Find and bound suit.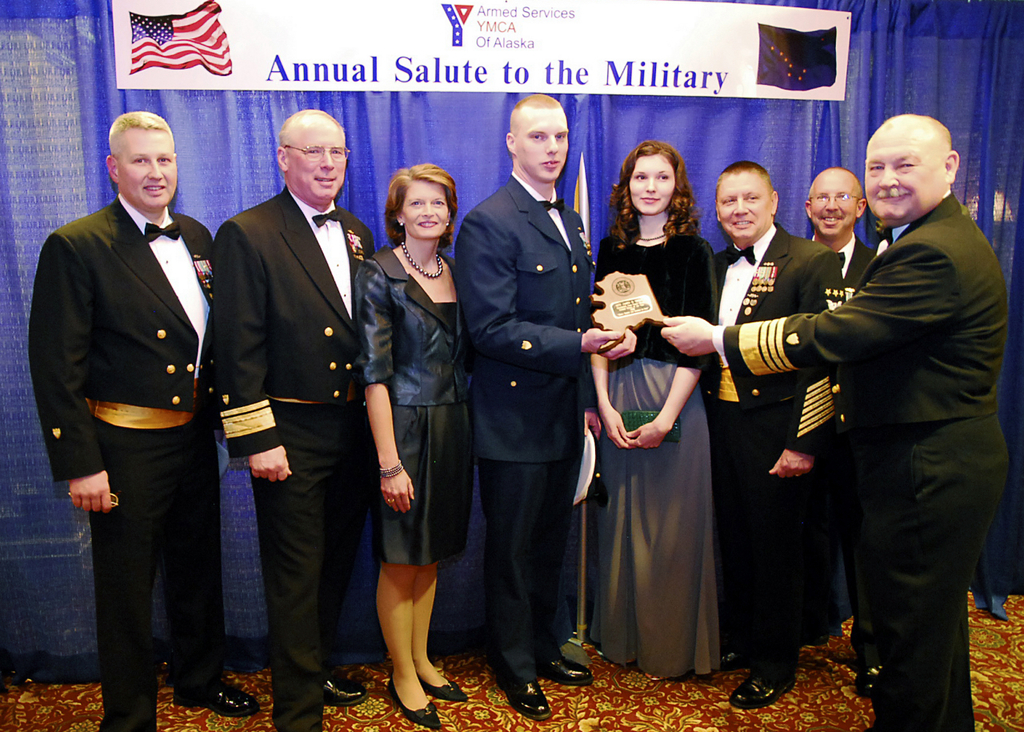
Bound: box=[696, 218, 846, 682].
